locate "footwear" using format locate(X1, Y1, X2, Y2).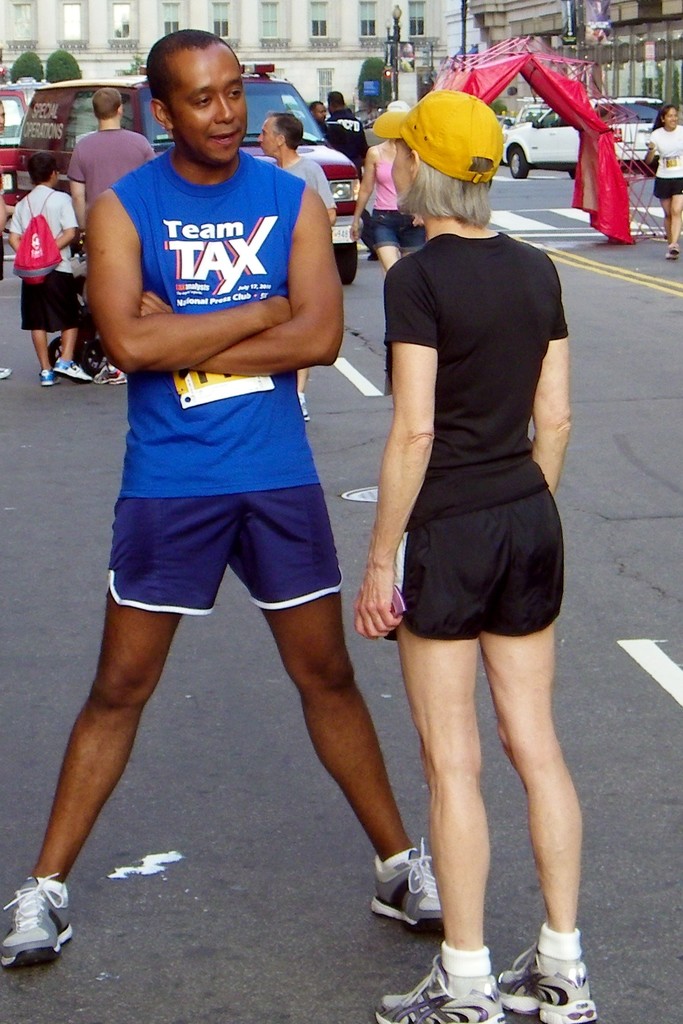
locate(89, 355, 122, 384).
